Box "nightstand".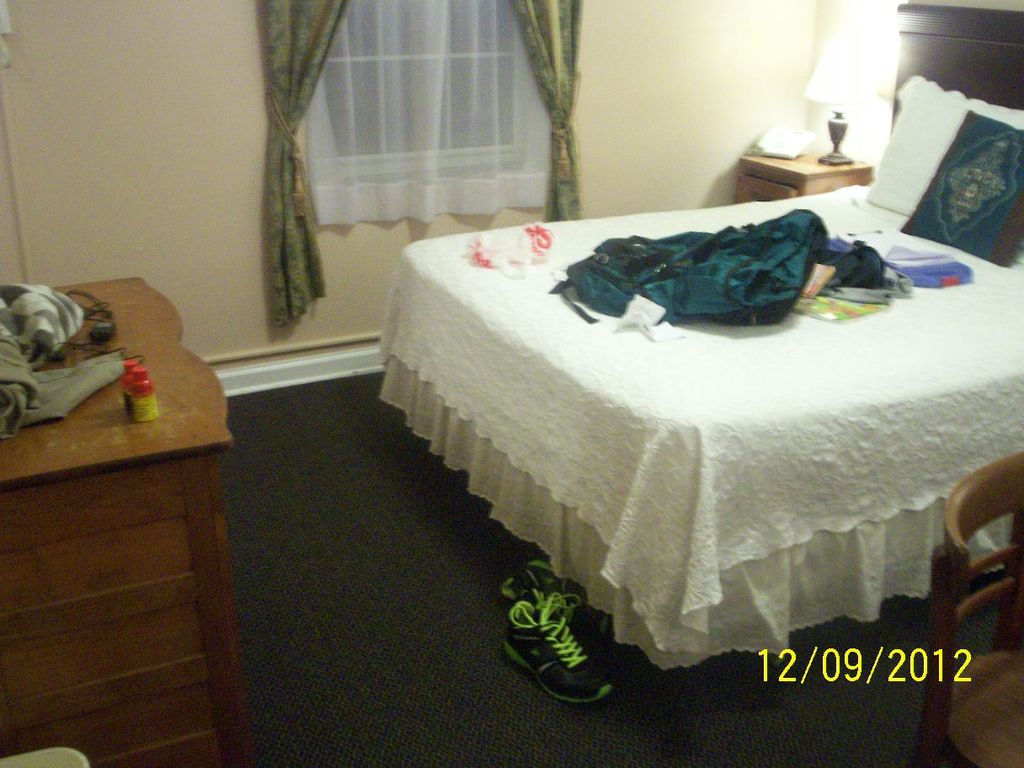
locate(0, 272, 240, 767).
